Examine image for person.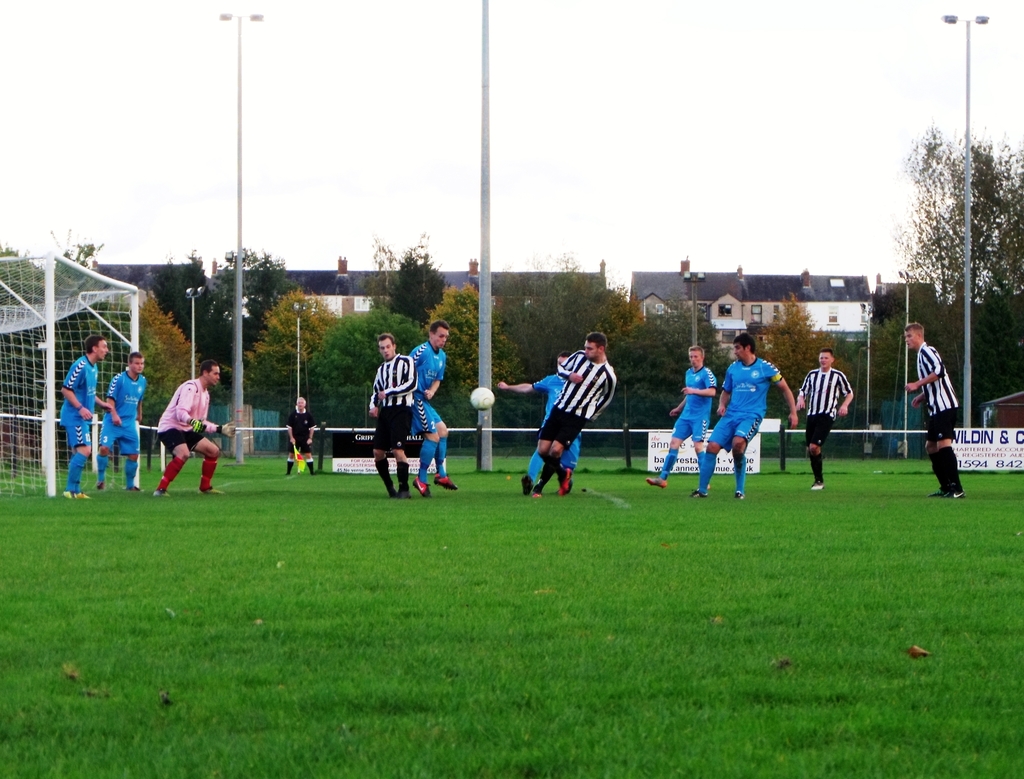
Examination result: 410:317:458:499.
